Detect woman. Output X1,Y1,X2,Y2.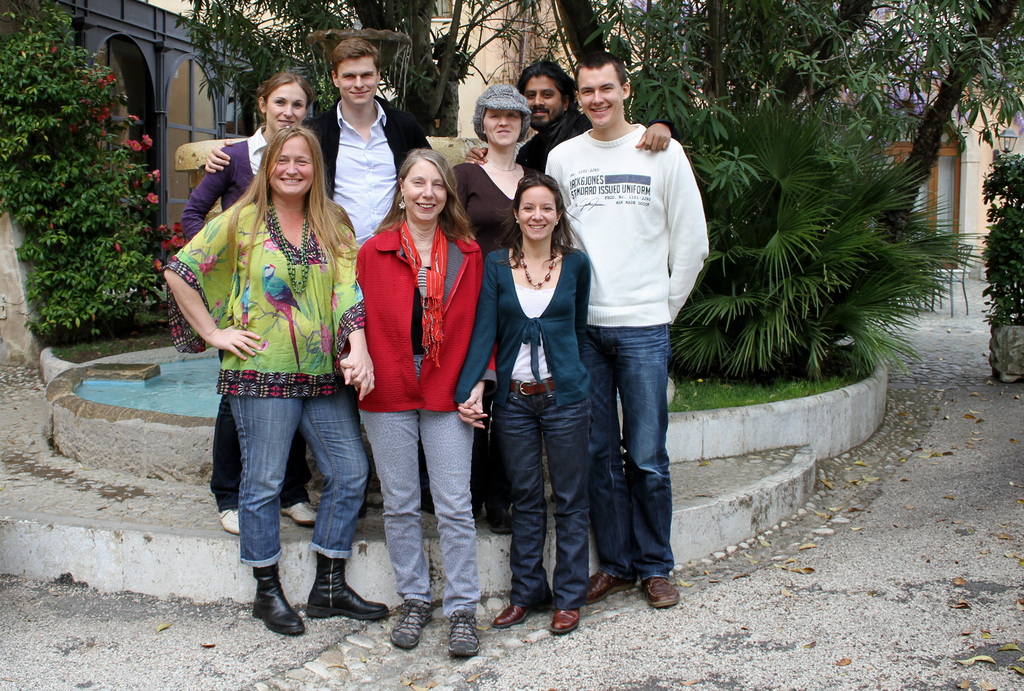
343,141,496,637.
